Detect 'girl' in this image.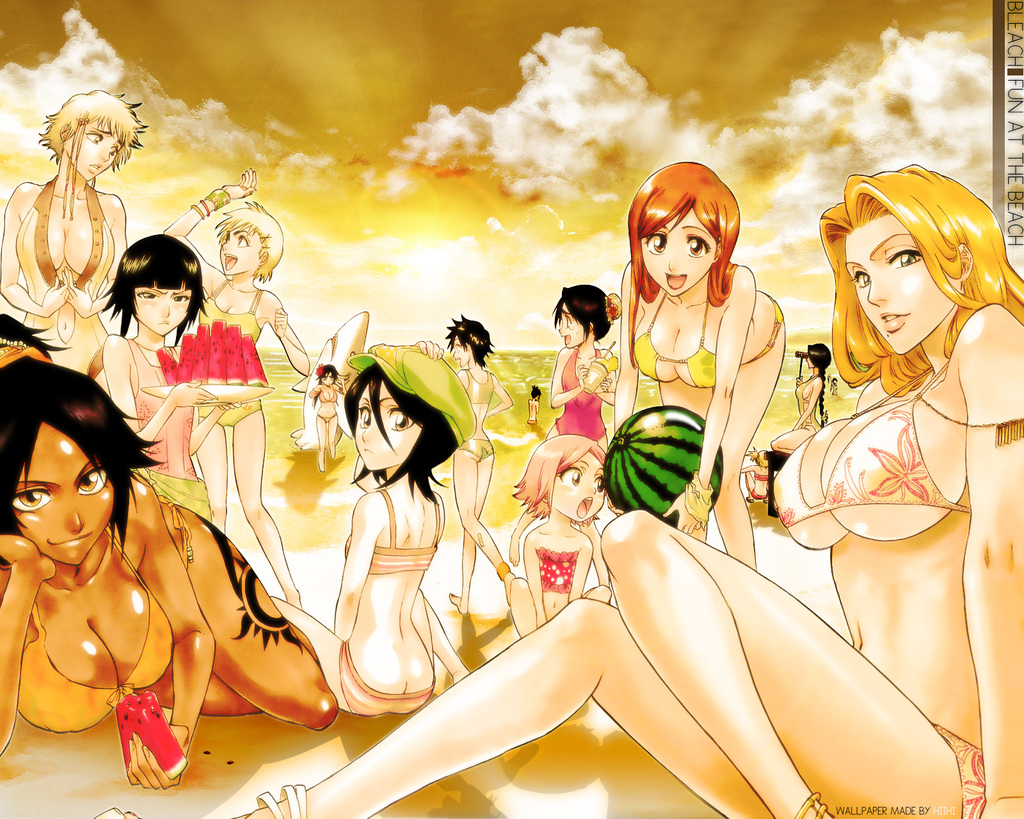
Detection: x1=157 y1=163 x2=308 y2=608.
